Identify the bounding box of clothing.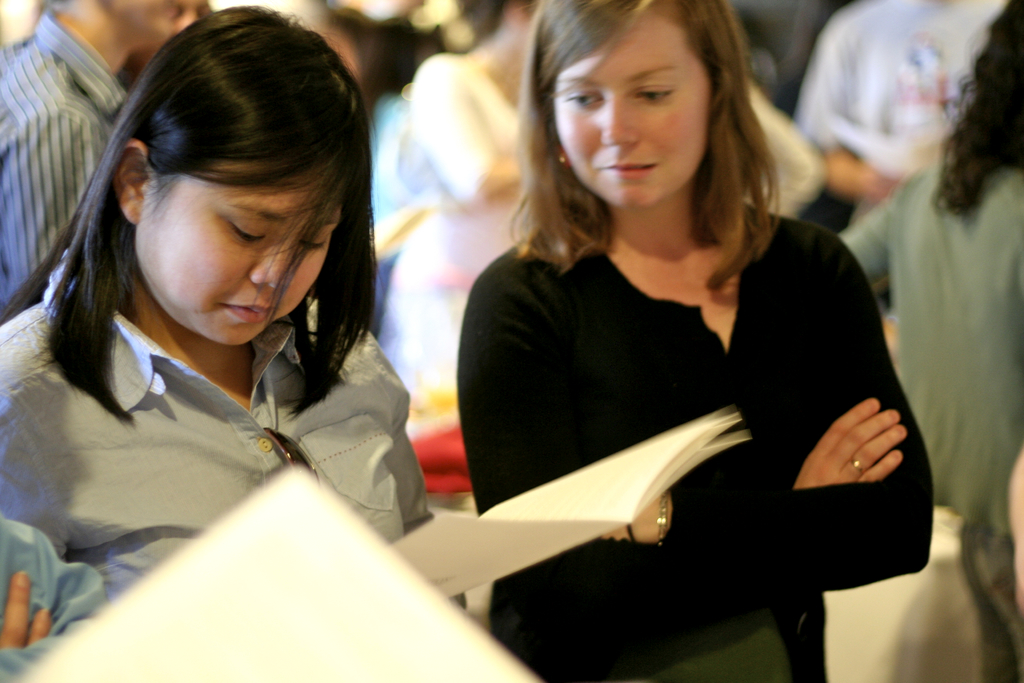
select_region(0, 12, 123, 317).
